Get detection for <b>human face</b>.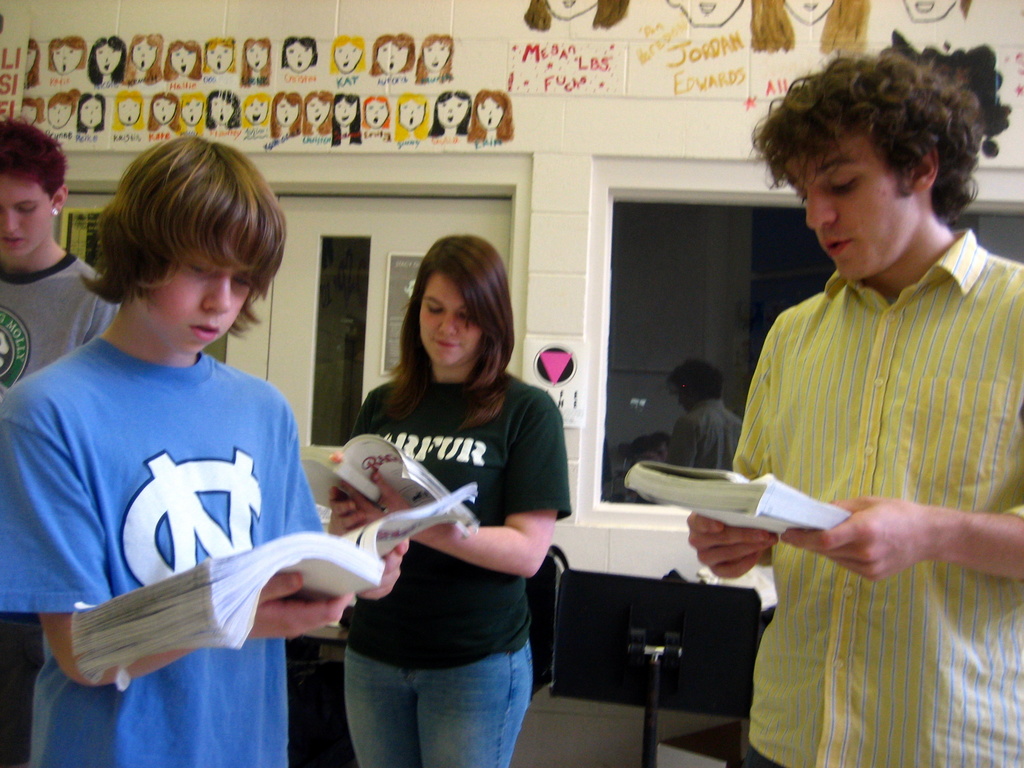
Detection: locate(307, 97, 331, 127).
